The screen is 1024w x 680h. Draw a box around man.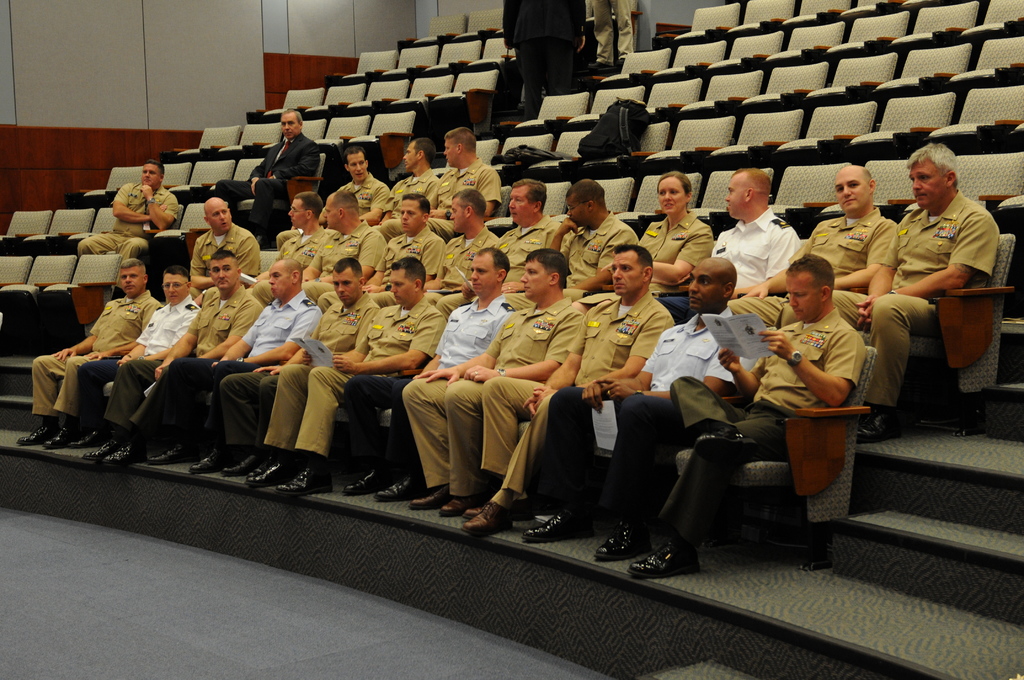
box=[335, 240, 515, 498].
